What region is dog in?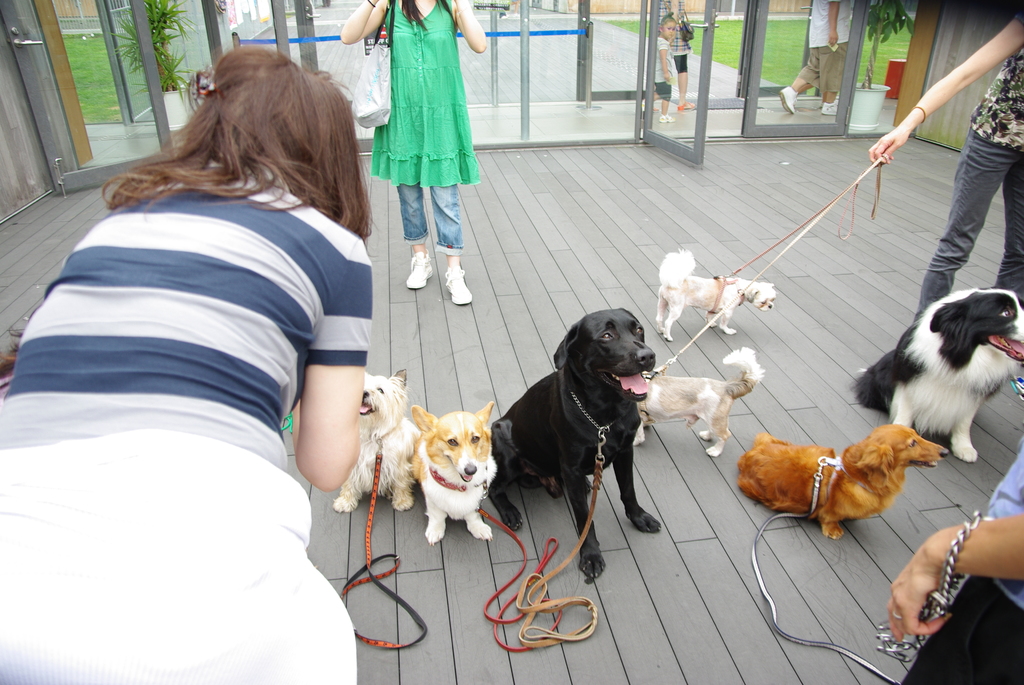
locate(415, 403, 496, 543).
